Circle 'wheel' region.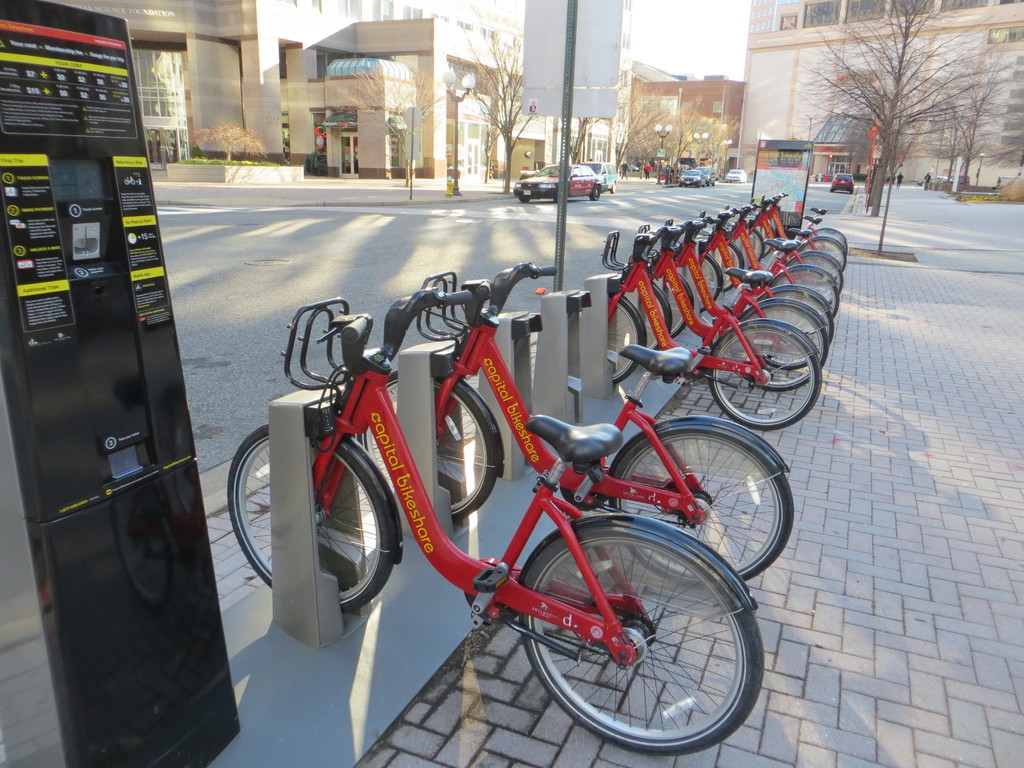
Region: bbox(758, 222, 776, 258).
